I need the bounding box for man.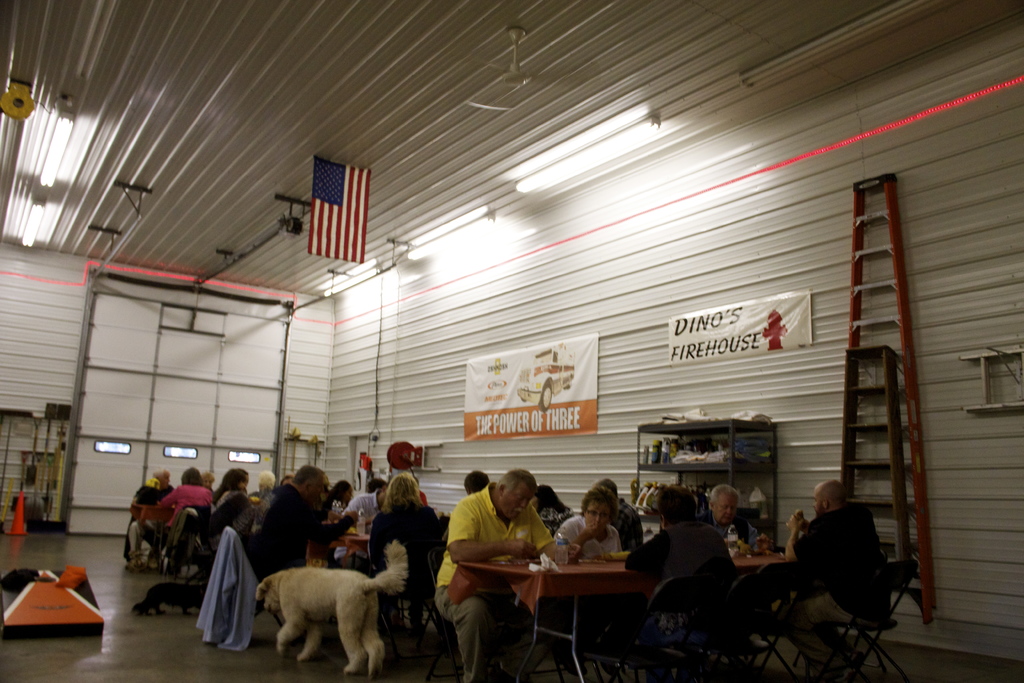
Here it is: <region>433, 465, 580, 682</region>.
